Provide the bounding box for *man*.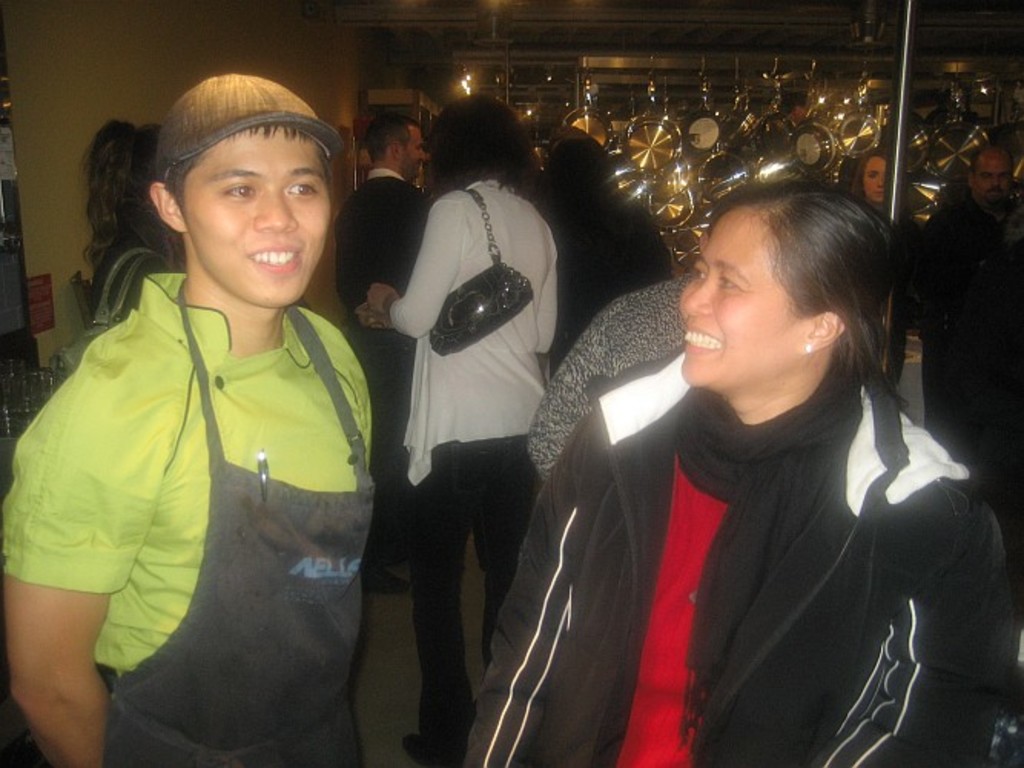
[330,104,433,598].
